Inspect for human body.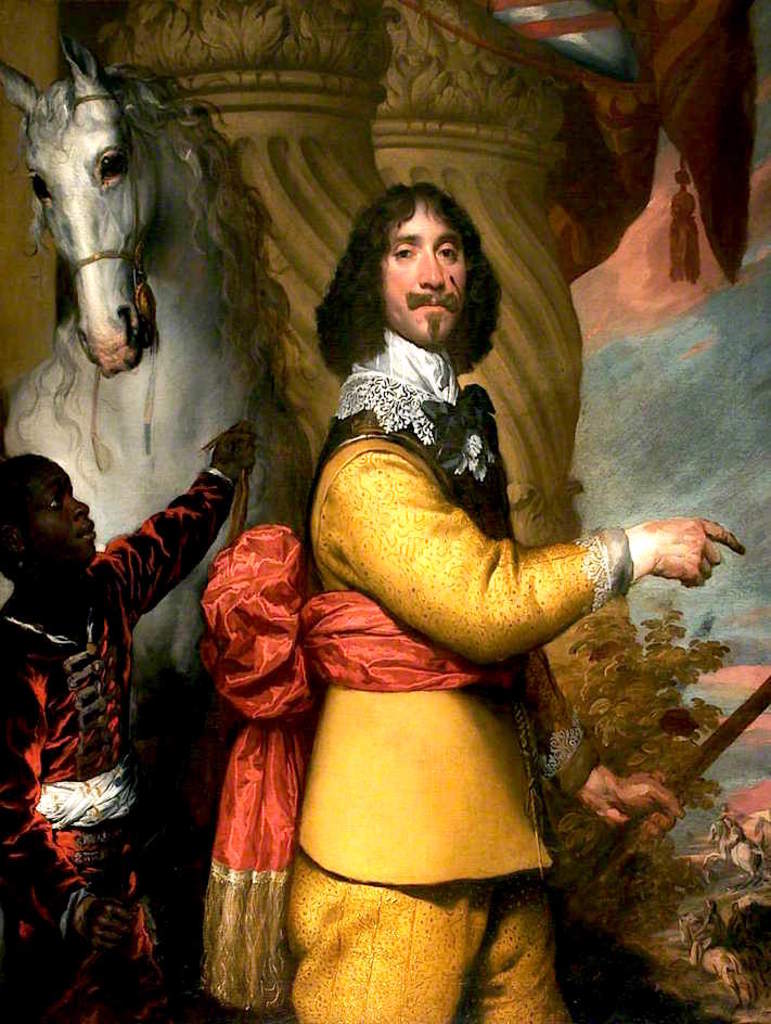
Inspection: bbox=(7, 412, 257, 1023).
